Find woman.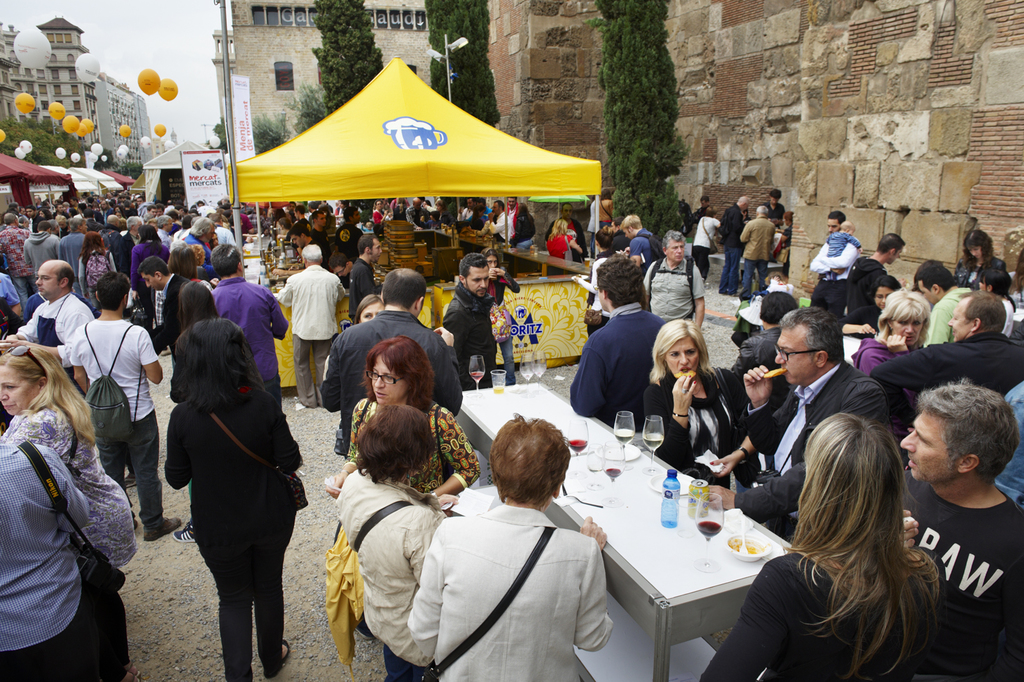
bbox(640, 315, 753, 497).
